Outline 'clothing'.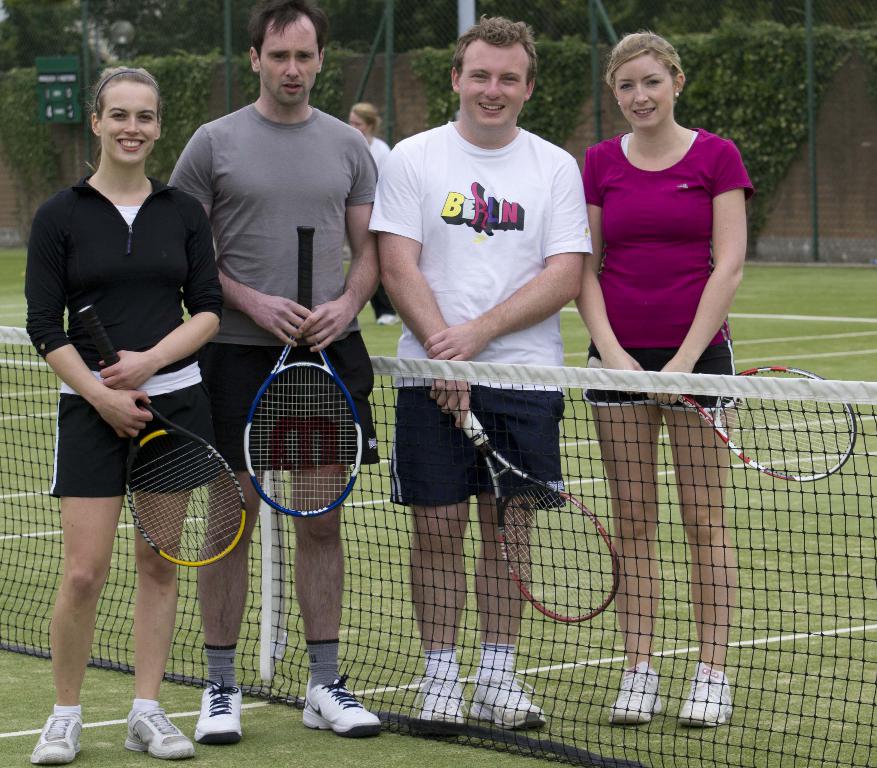
Outline: <bbox>18, 166, 233, 485</bbox>.
